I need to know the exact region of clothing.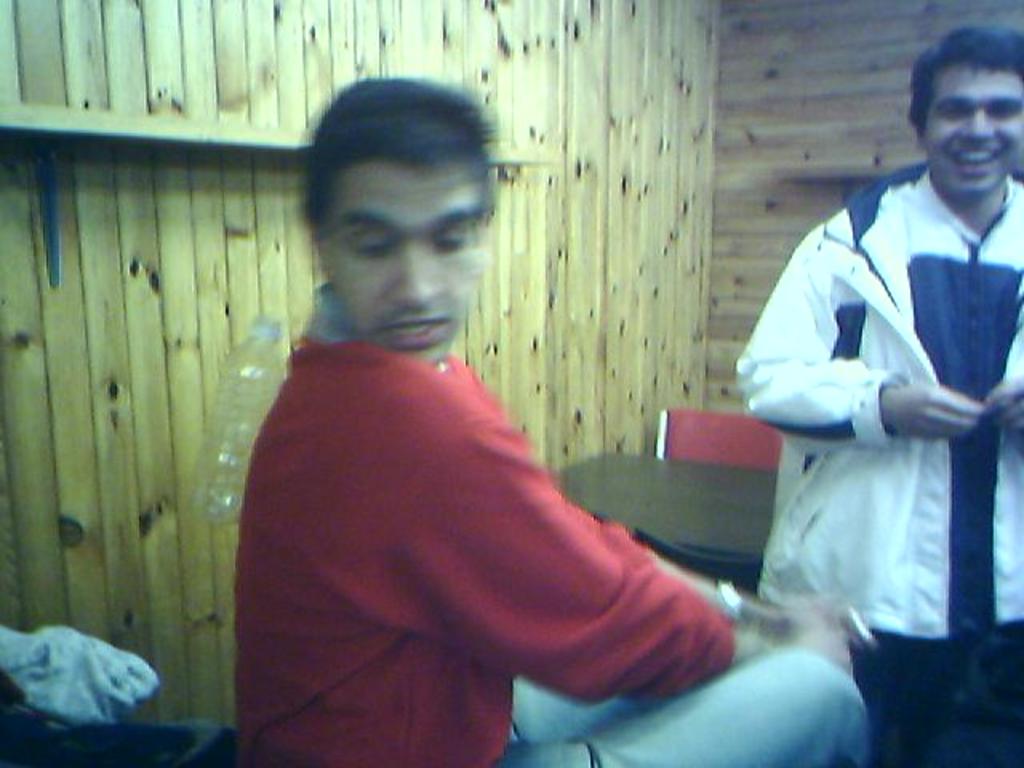
Region: bbox=(738, 109, 1023, 706).
